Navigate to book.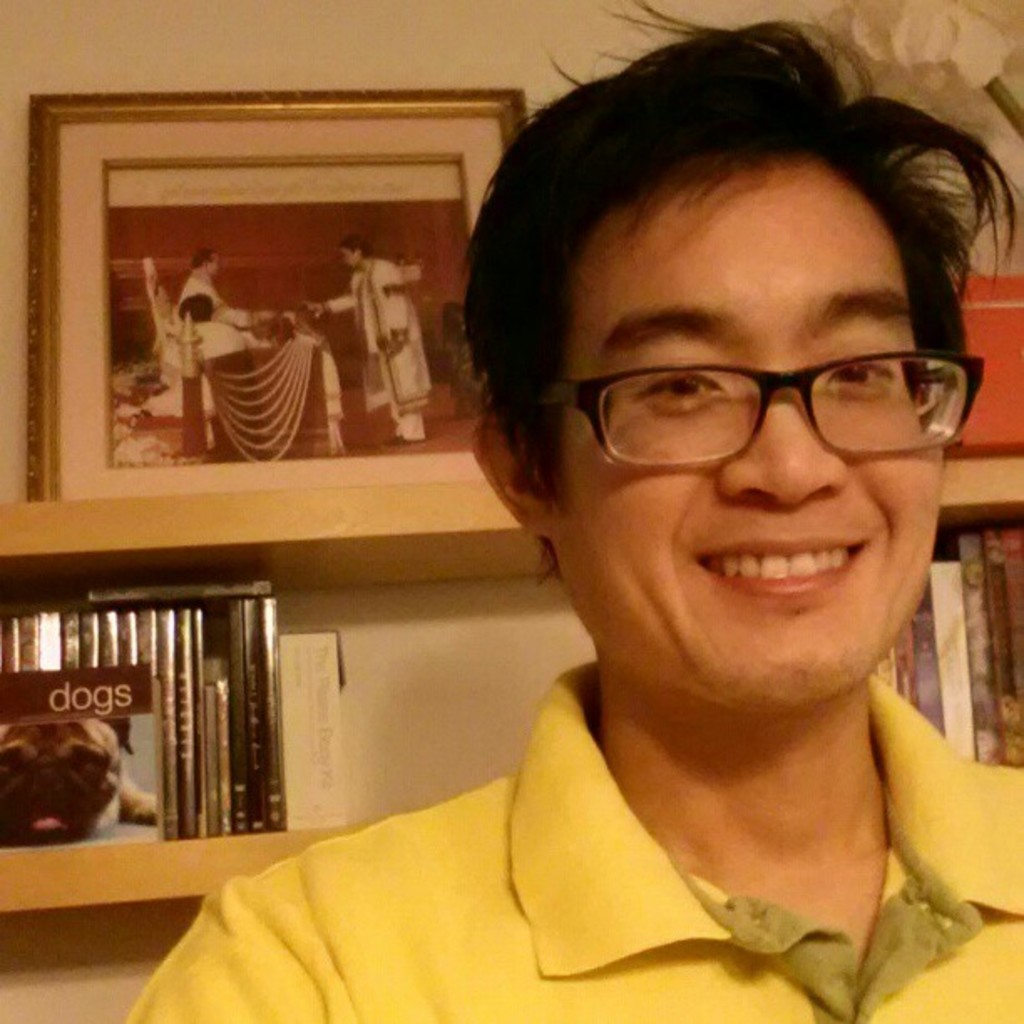
Navigation target: <bbox>77, 579, 276, 606</bbox>.
